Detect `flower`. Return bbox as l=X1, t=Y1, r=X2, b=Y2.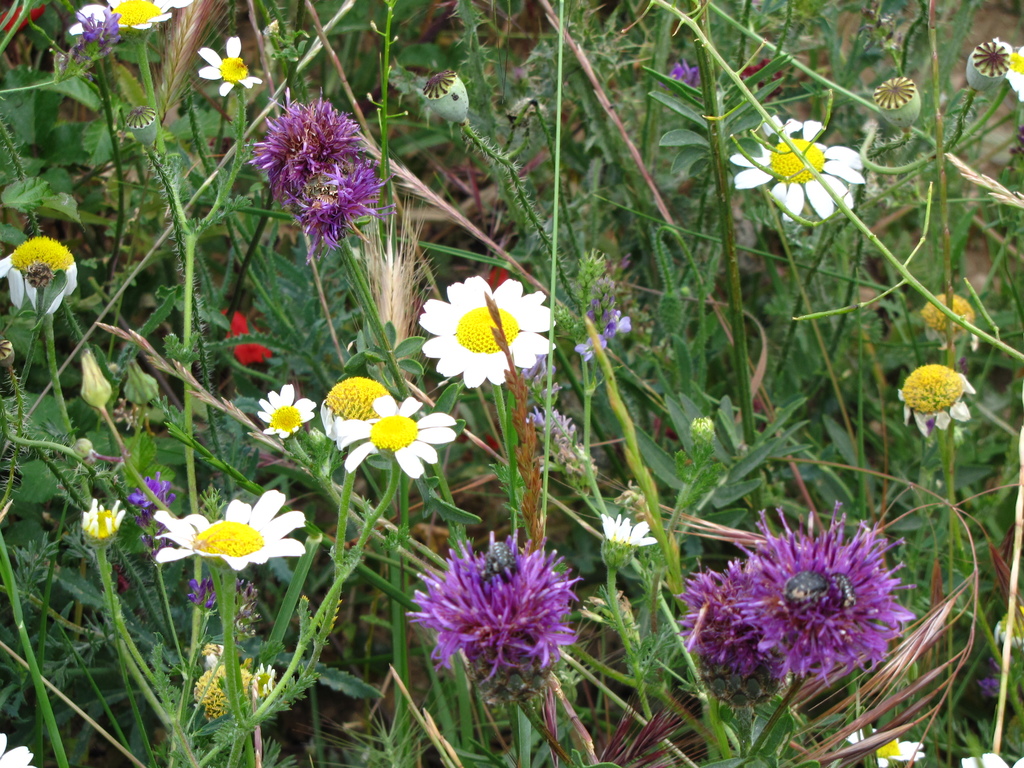
l=0, t=2, r=47, b=36.
